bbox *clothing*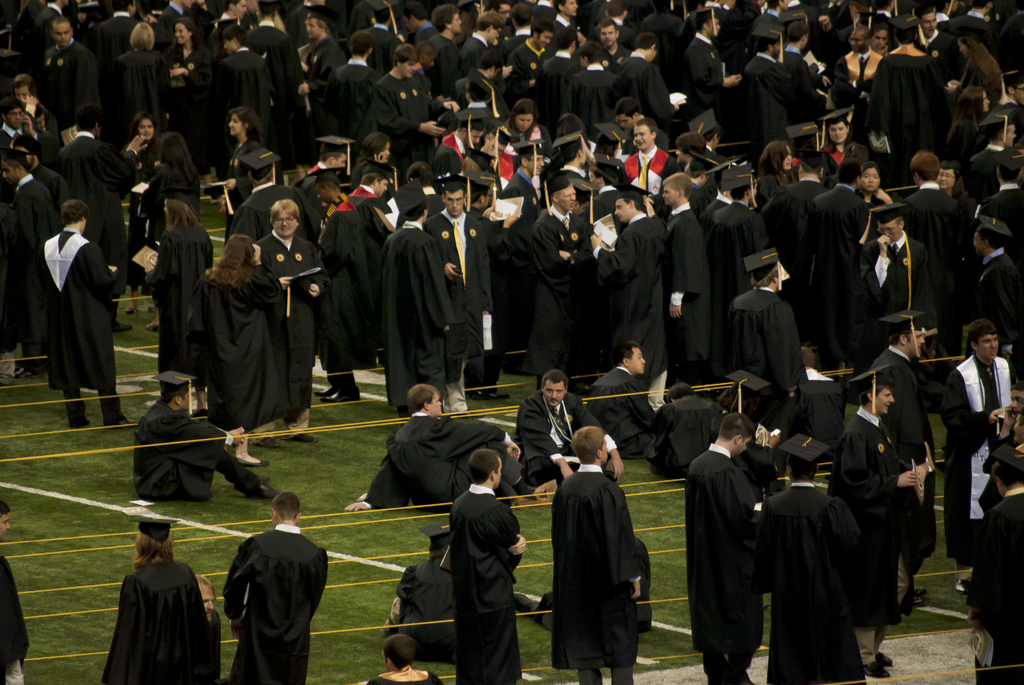
42,239,131,389
